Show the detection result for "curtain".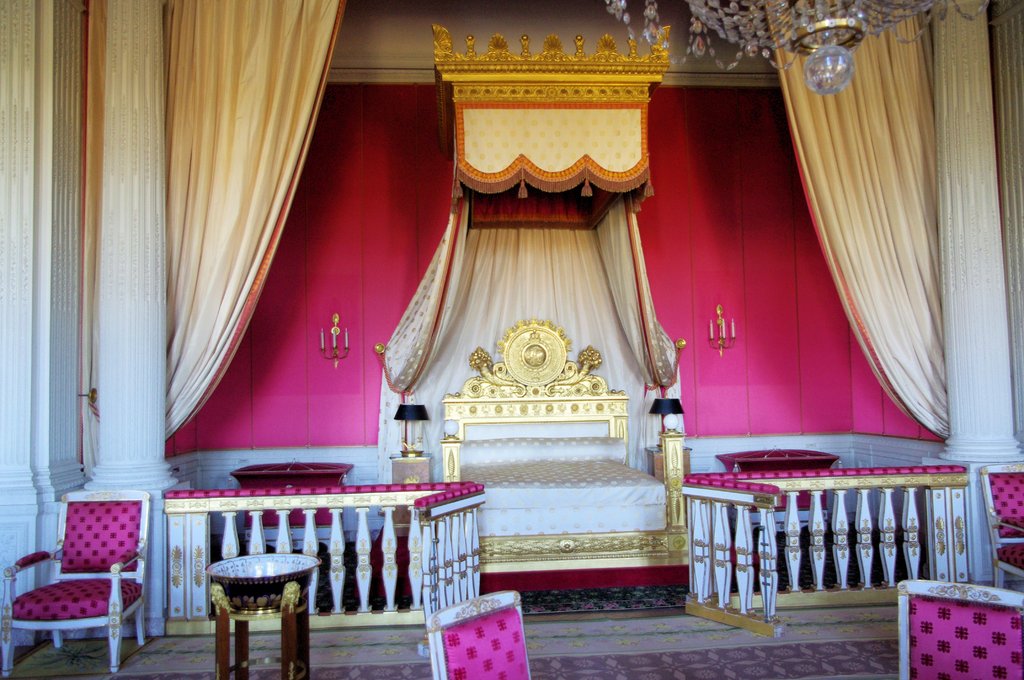
(368,190,481,420).
